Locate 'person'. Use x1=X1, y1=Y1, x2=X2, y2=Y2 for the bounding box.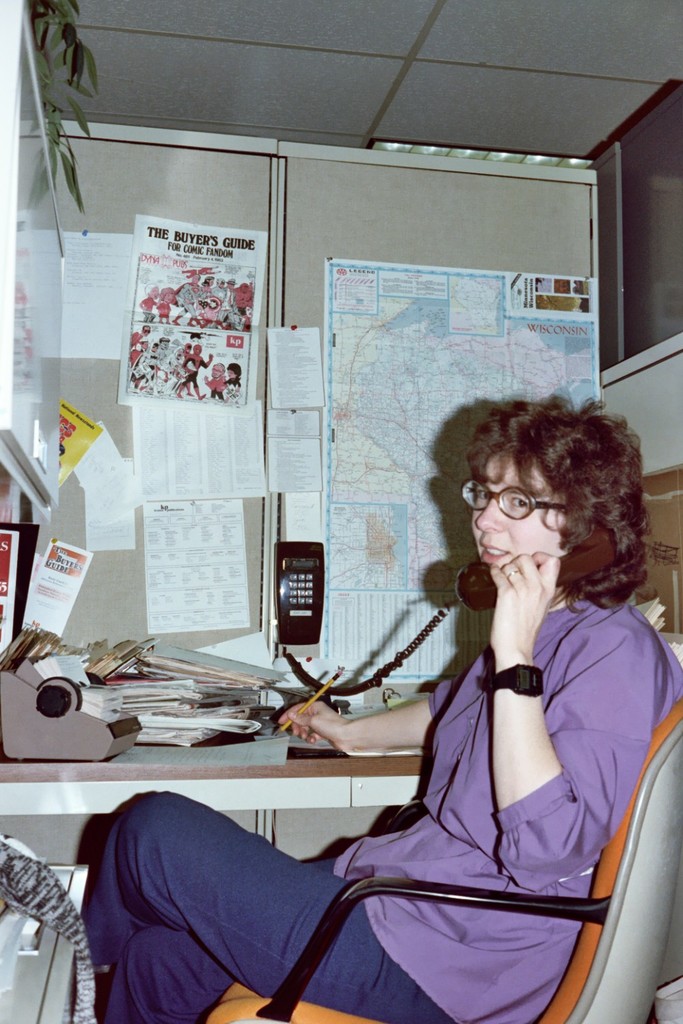
x1=223, y1=364, x2=632, y2=984.
